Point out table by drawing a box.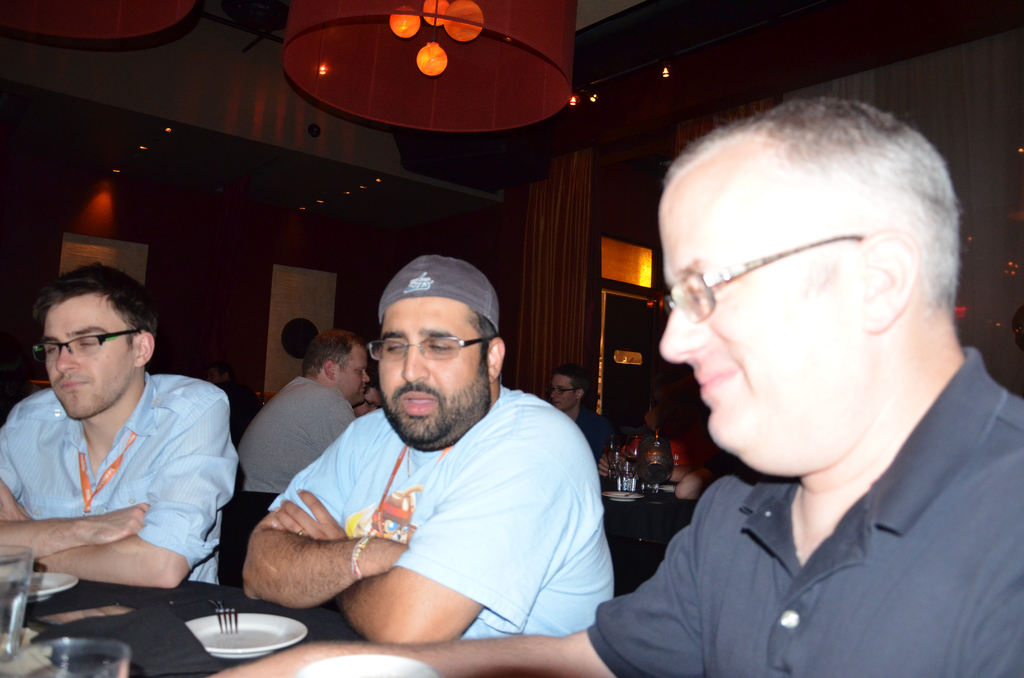
bbox=(0, 574, 346, 677).
